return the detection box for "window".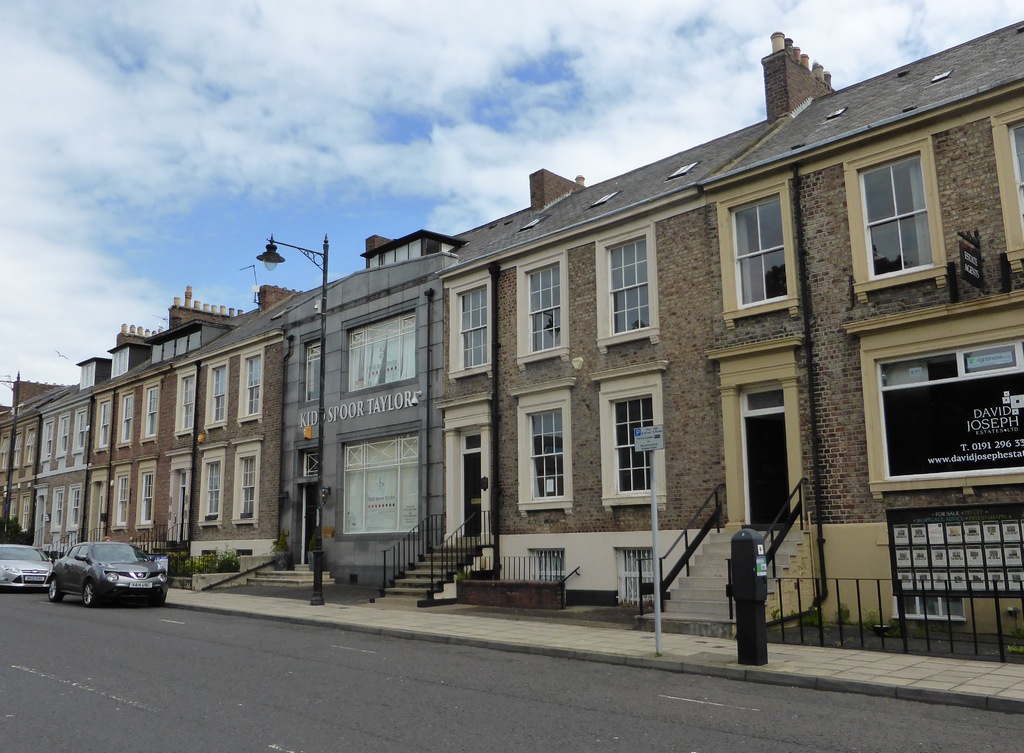
pyautogui.locateOnScreen(145, 379, 167, 440).
